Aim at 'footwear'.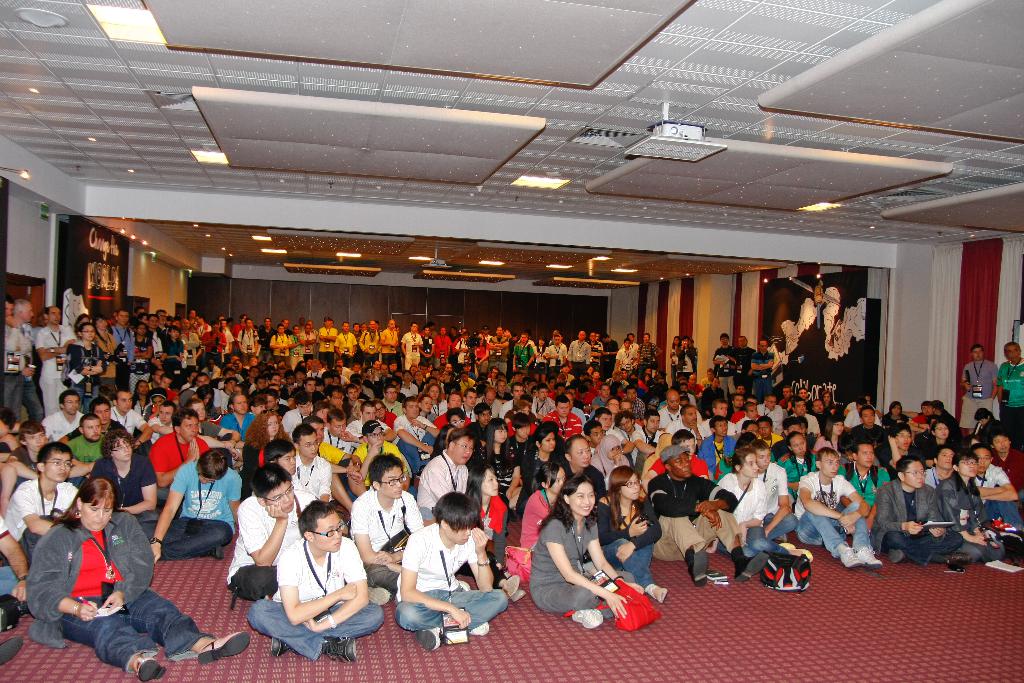
Aimed at x1=785 y1=541 x2=812 y2=567.
